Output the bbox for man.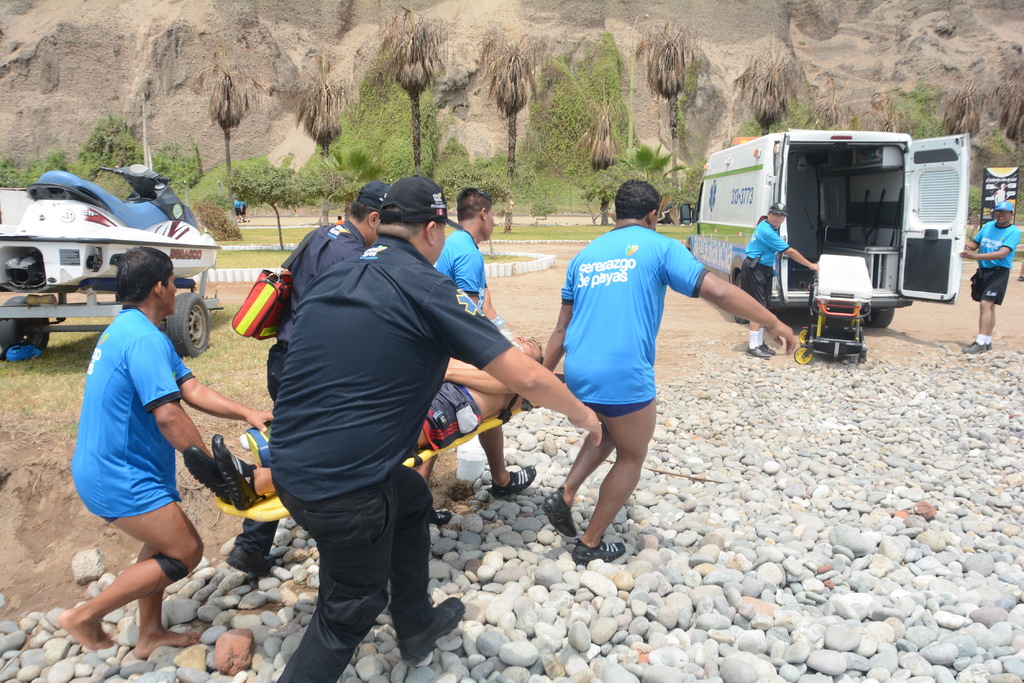
<bbox>264, 170, 604, 682</bbox>.
